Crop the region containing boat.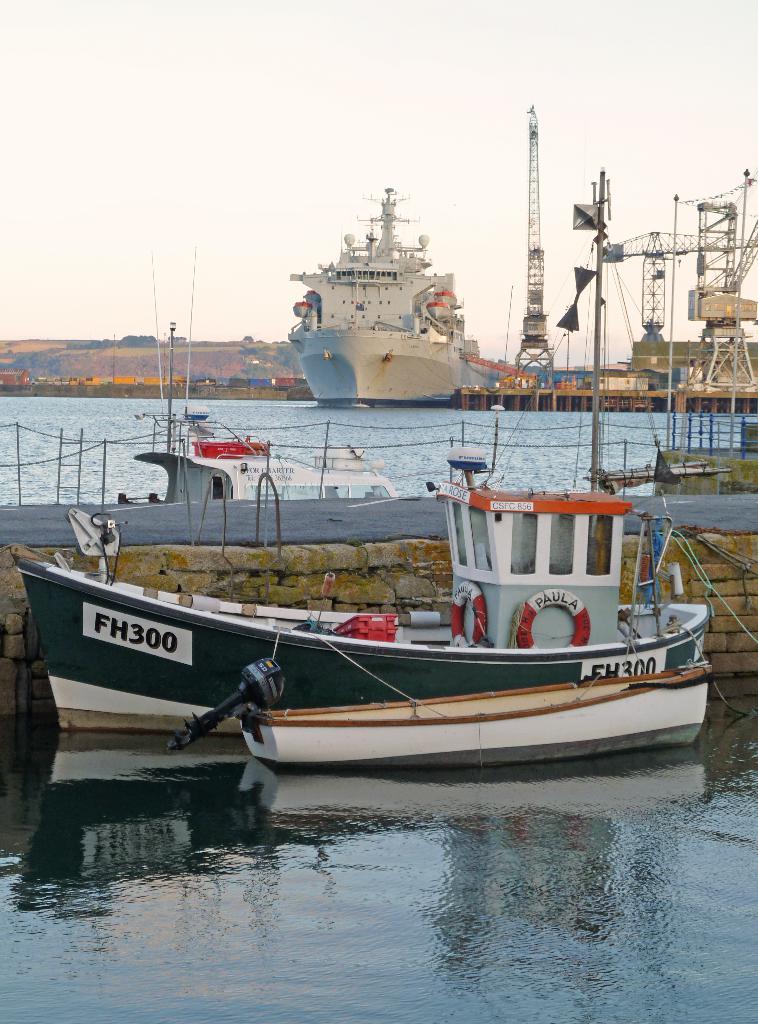
Crop region: l=13, t=301, r=730, b=771.
